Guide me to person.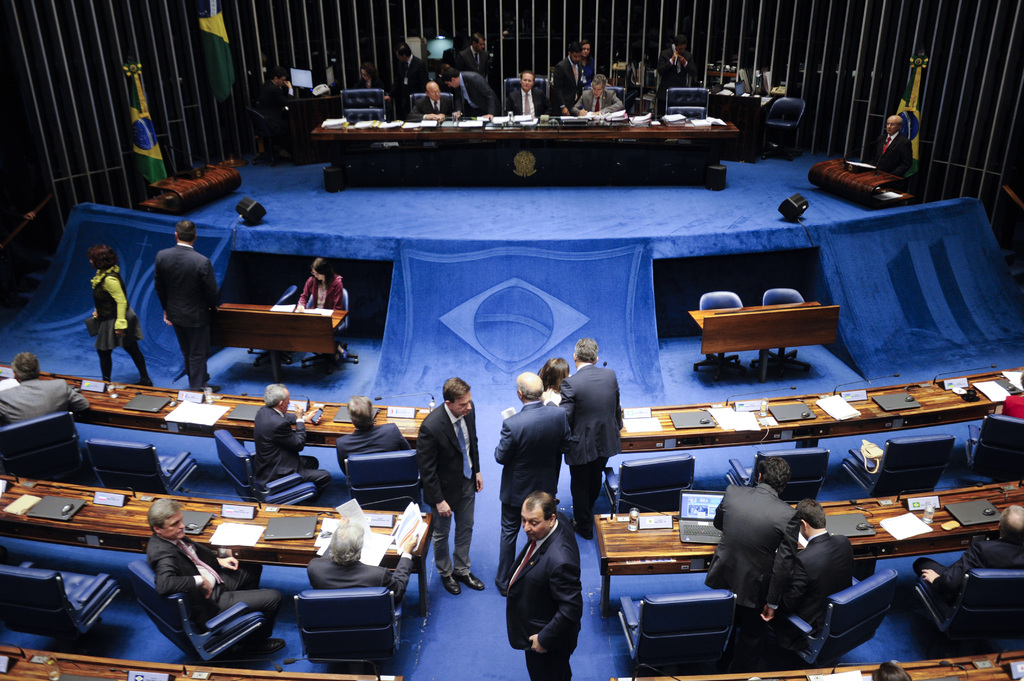
Guidance: 710, 453, 801, 673.
